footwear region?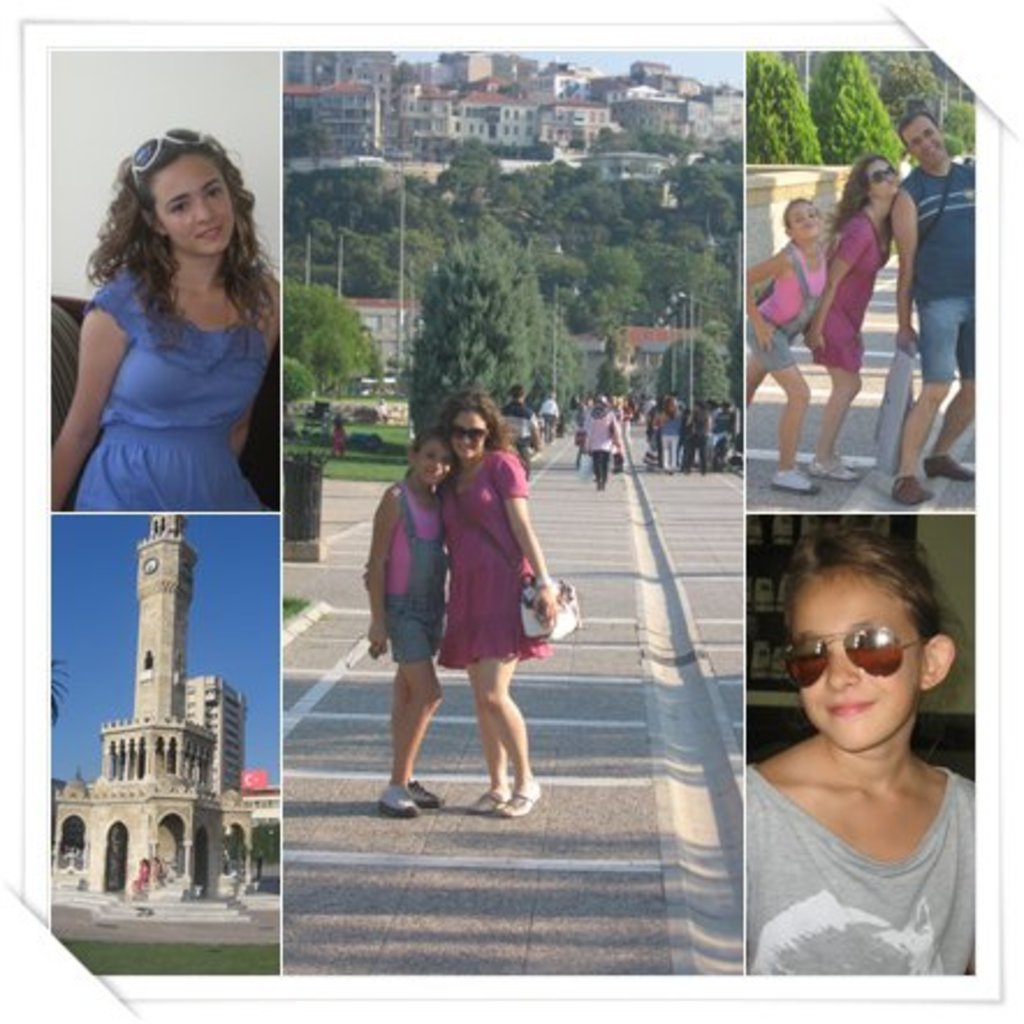
l=811, t=445, r=860, b=482
